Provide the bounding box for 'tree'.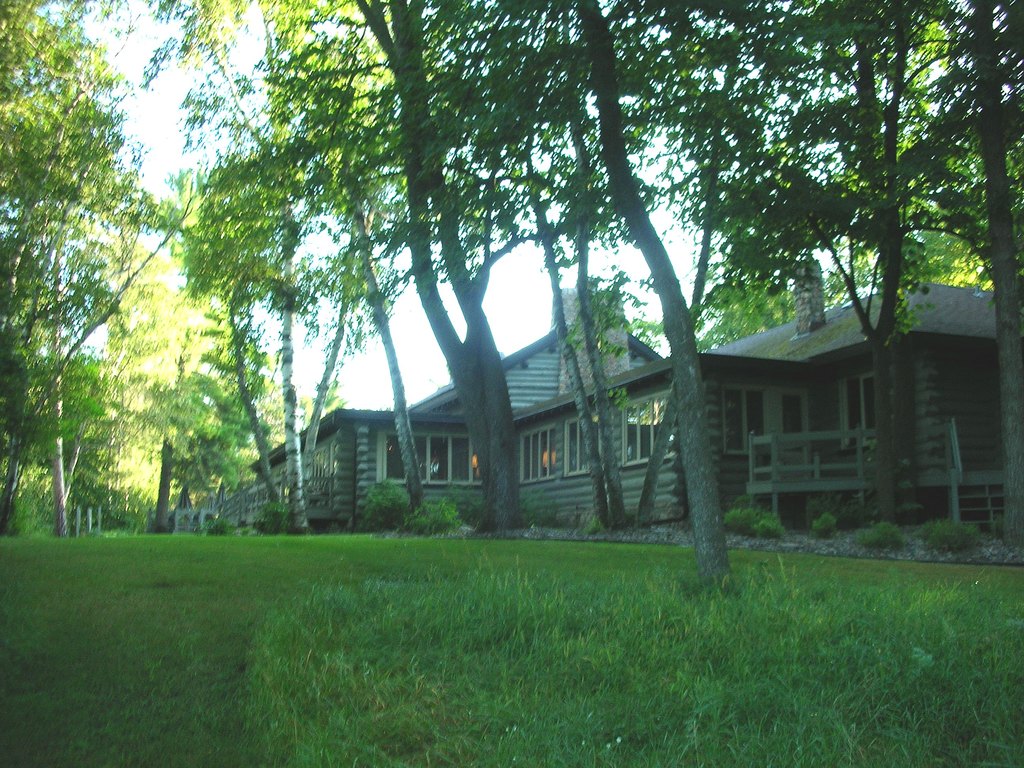
pyautogui.locateOnScreen(970, 0, 1023, 547).
